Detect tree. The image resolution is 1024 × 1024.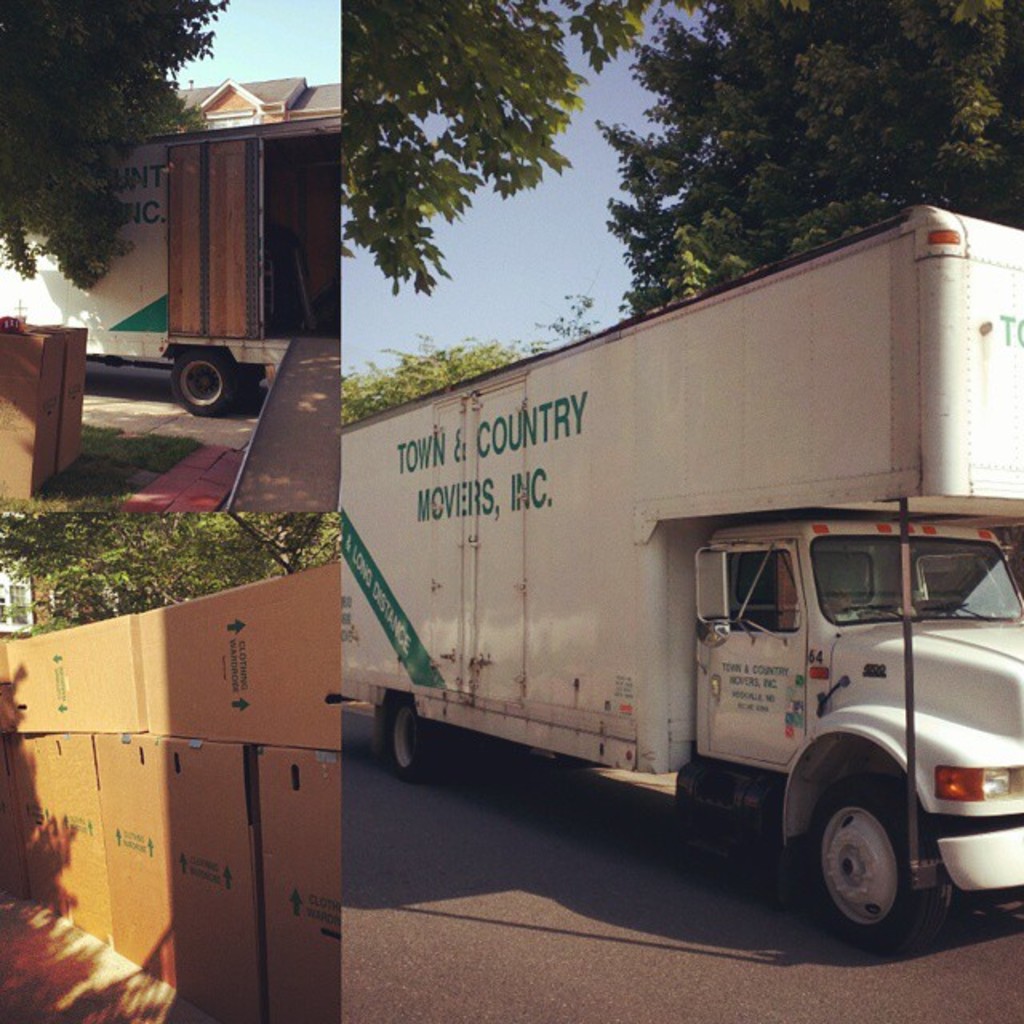
{"x1": 362, "y1": 330, "x2": 538, "y2": 435}.
